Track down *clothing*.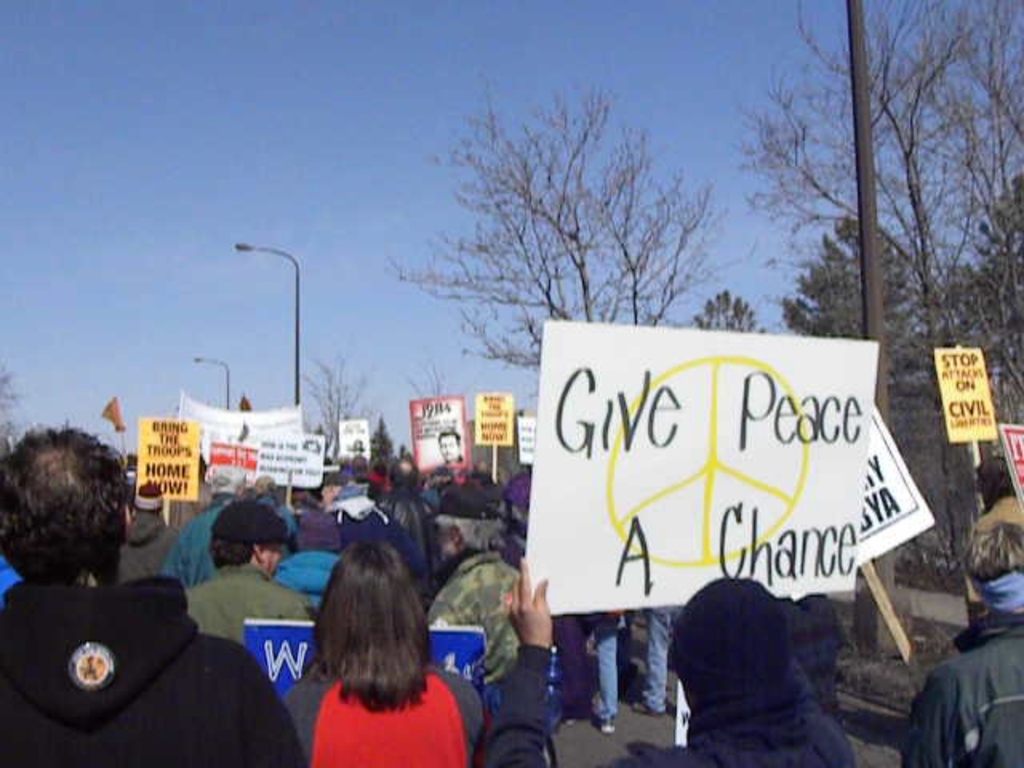
Tracked to [left=278, top=669, right=480, bottom=766].
